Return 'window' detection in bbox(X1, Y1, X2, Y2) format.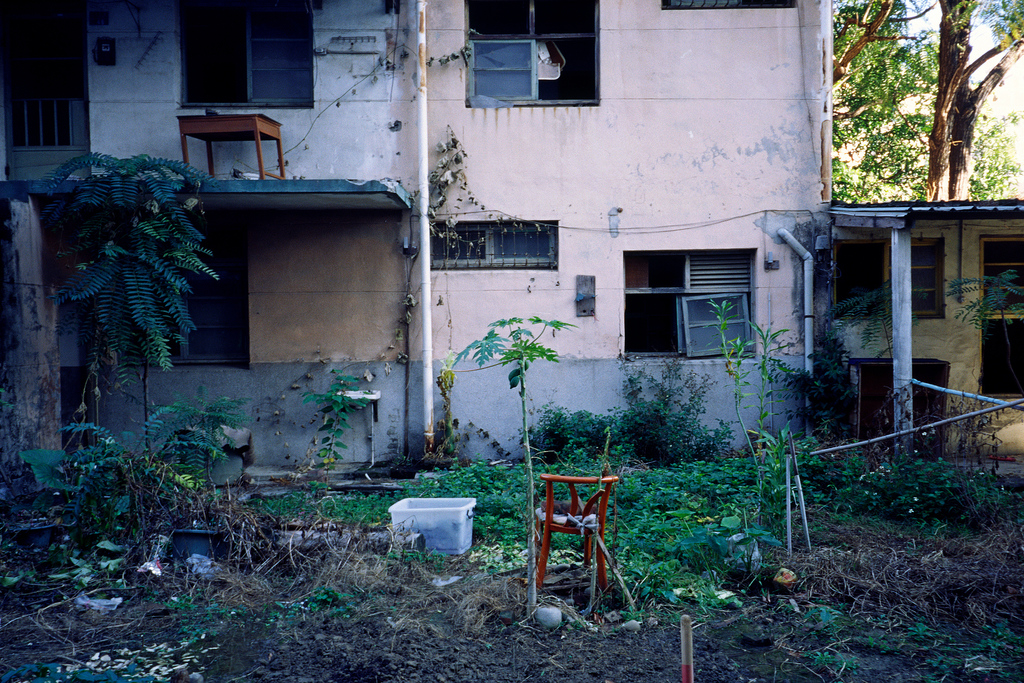
bbox(0, 0, 93, 181).
